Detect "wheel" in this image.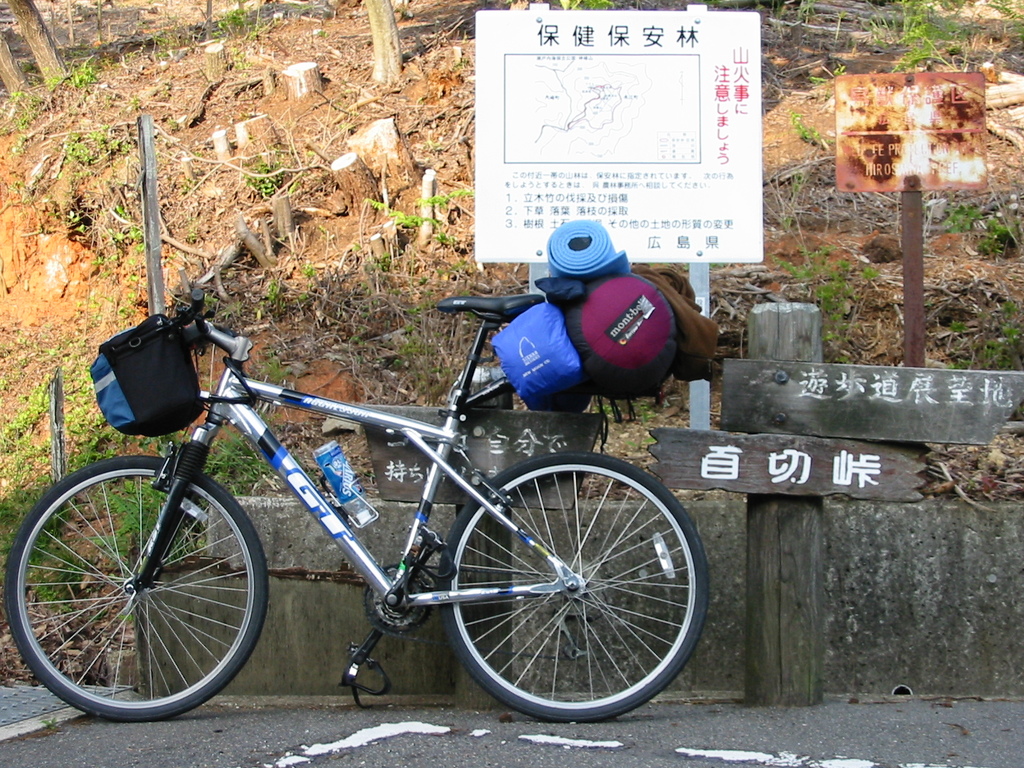
Detection: Rect(3, 455, 269, 721).
